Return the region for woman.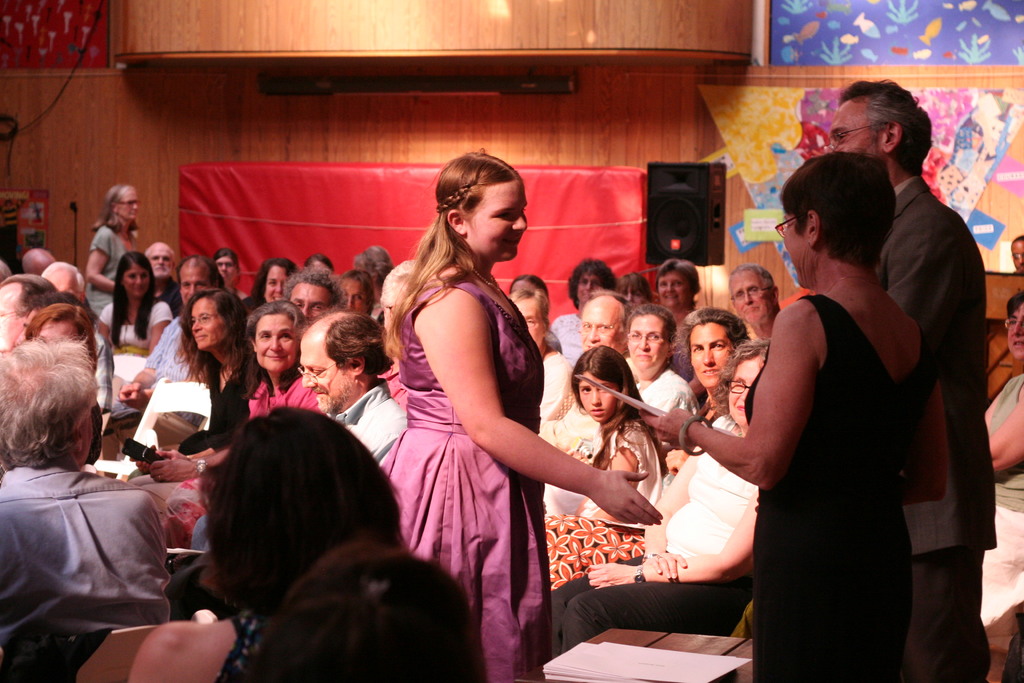
(661, 265, 700, 325).
